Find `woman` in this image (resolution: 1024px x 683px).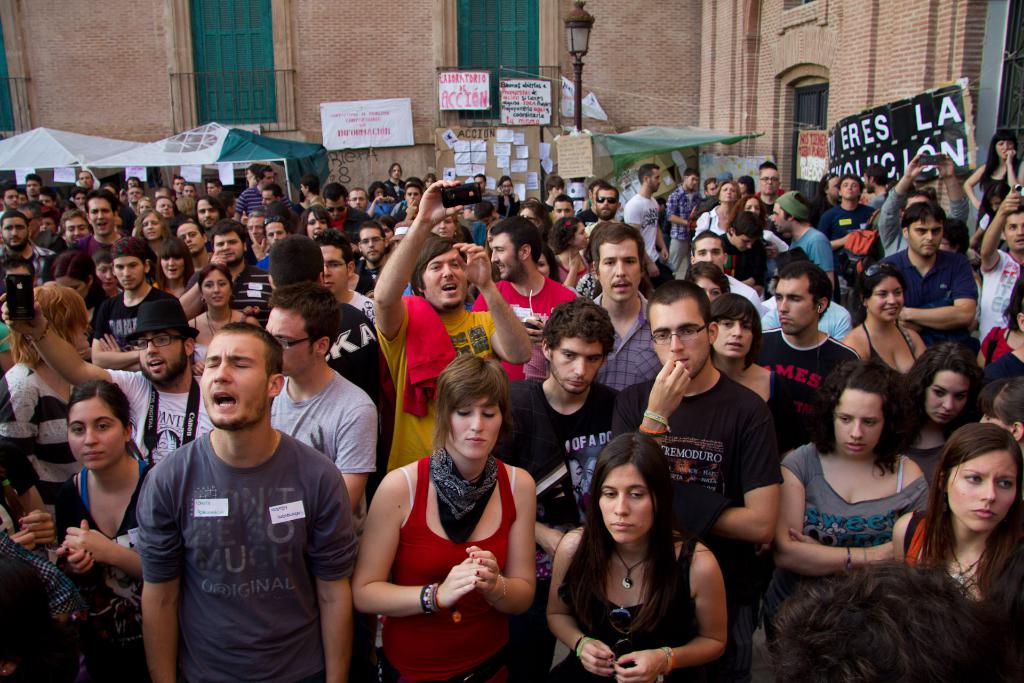
bbox=[988, 185, 1016, 211].
